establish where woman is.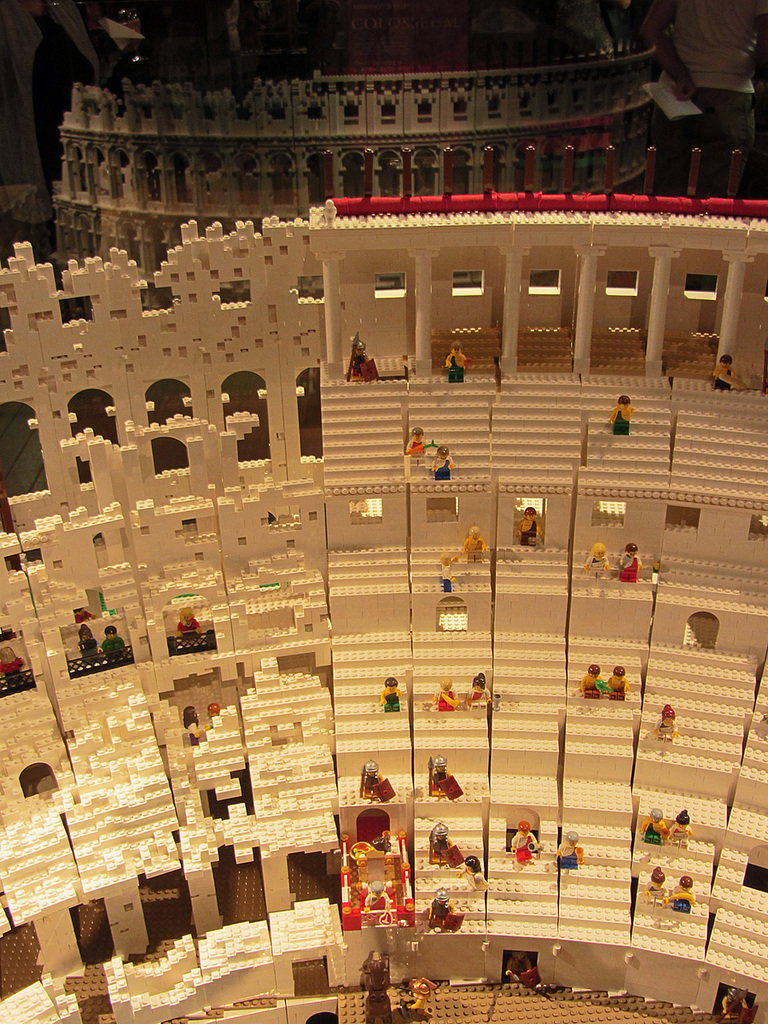
Established at [left=176, top=606, right=205, bottom=635].
